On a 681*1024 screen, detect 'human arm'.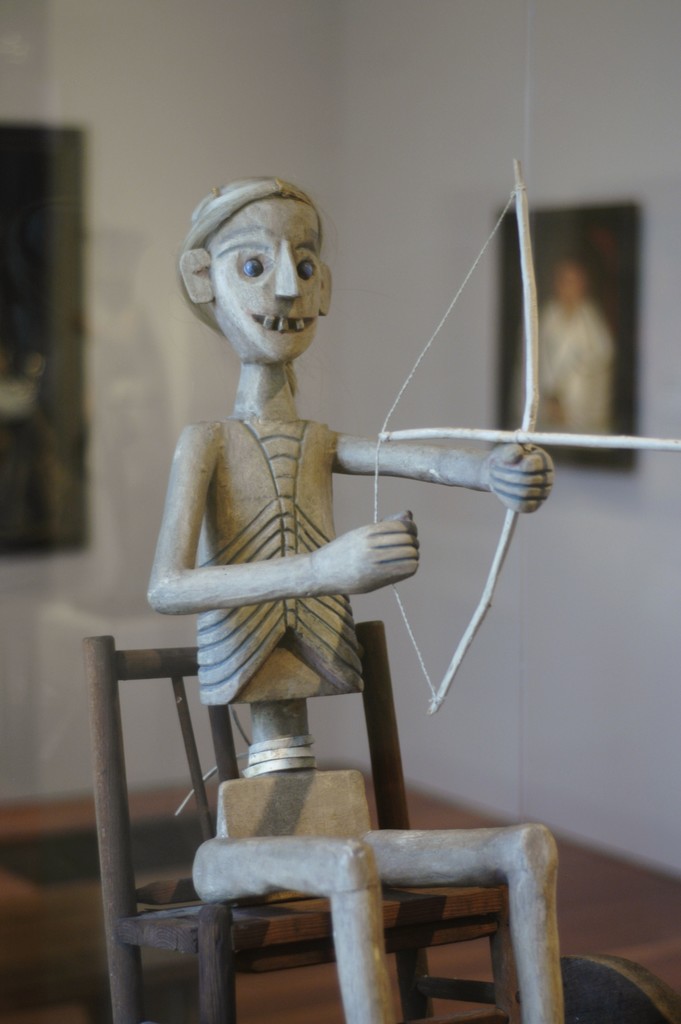
334/436/557/513.
